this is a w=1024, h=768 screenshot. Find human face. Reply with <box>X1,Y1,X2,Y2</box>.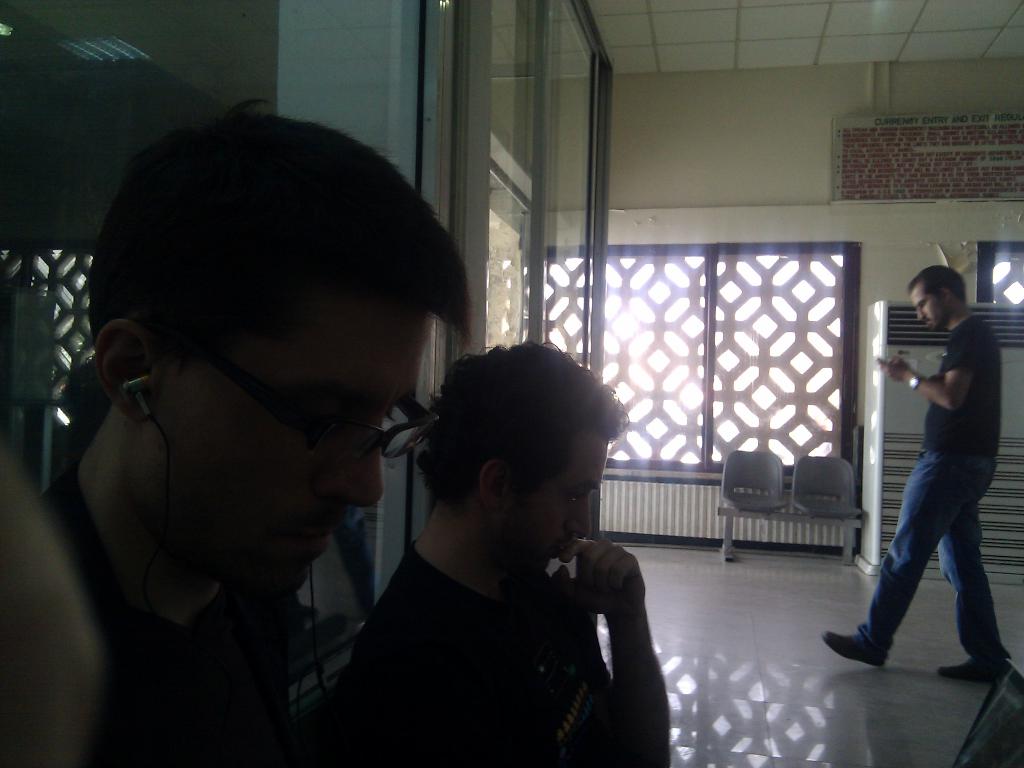
<box>910,280,947,330</box>.
